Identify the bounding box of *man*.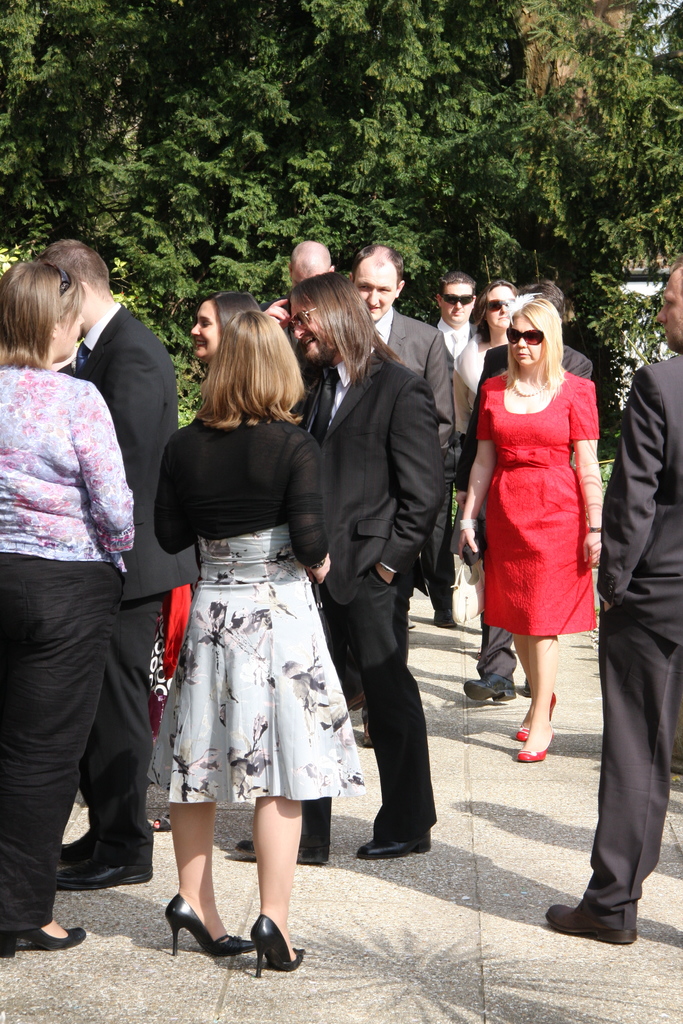
Rect(264, 239, 337, 328).
